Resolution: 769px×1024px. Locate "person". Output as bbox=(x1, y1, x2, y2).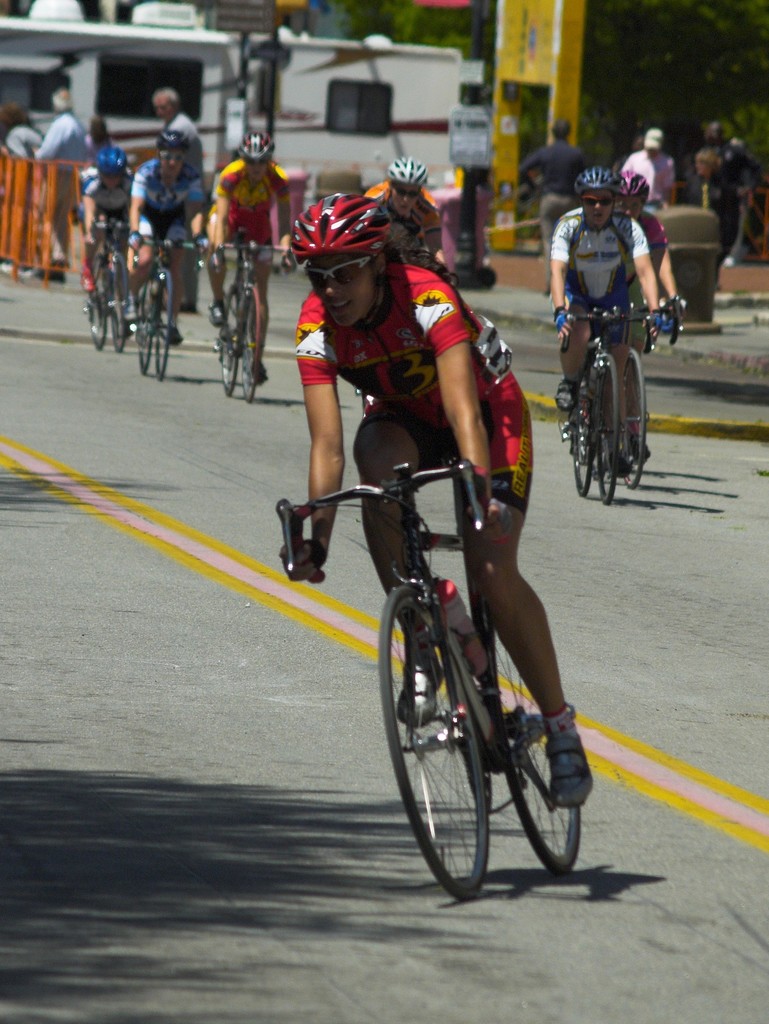
bbox=(79, 136, 142, 314).
